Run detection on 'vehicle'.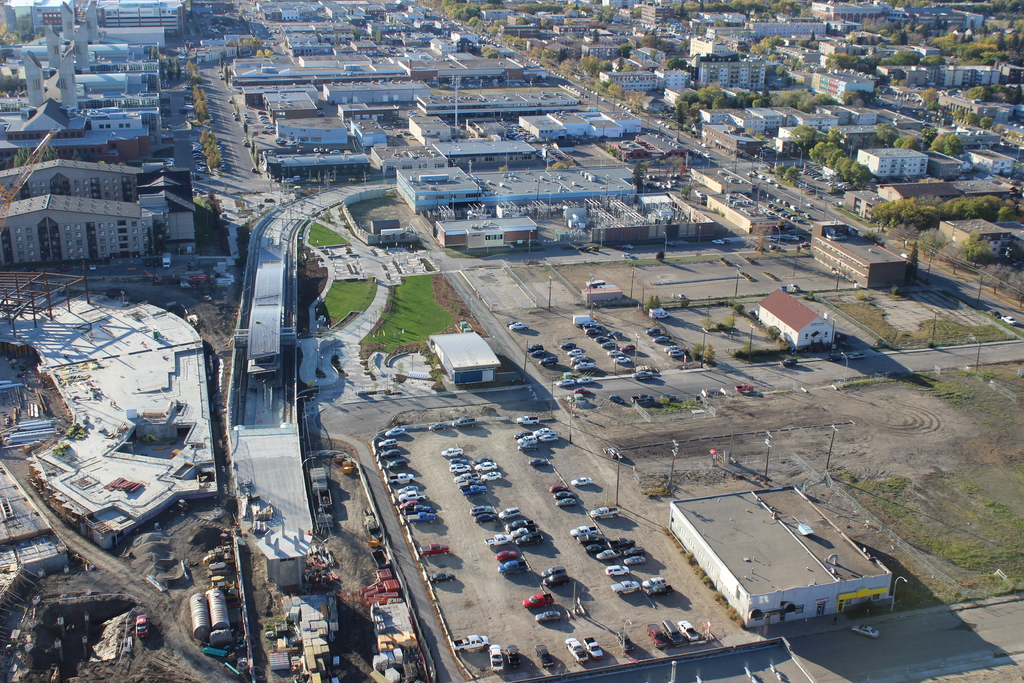
Result: rect(580, 377, 595, 385).
